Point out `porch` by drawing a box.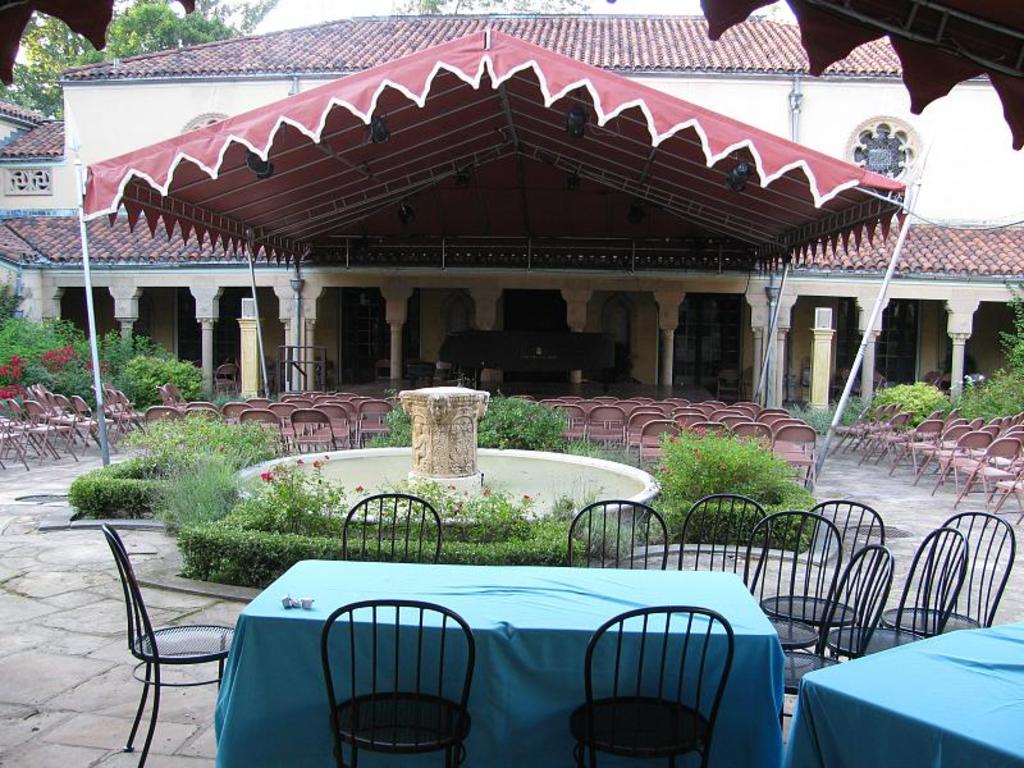
<bbox>0, 315, 1023, 465</bbox>.
